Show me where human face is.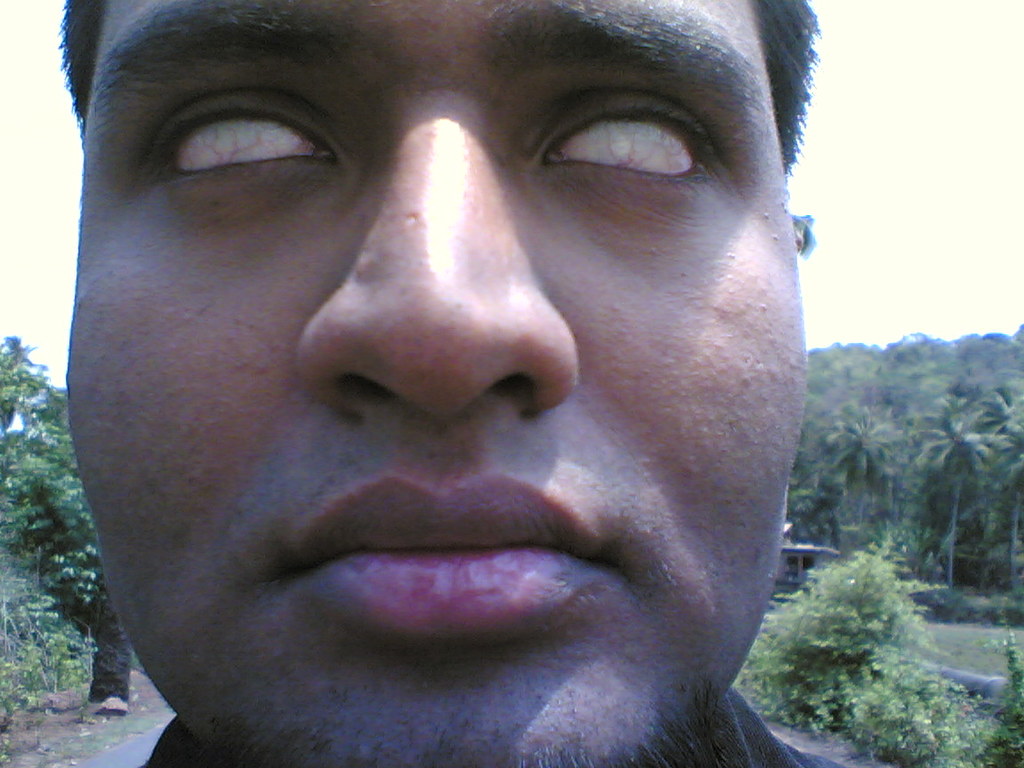
human face is at {"x1": 62, "y1": 0, "x2": 810, "y2": 767}.
